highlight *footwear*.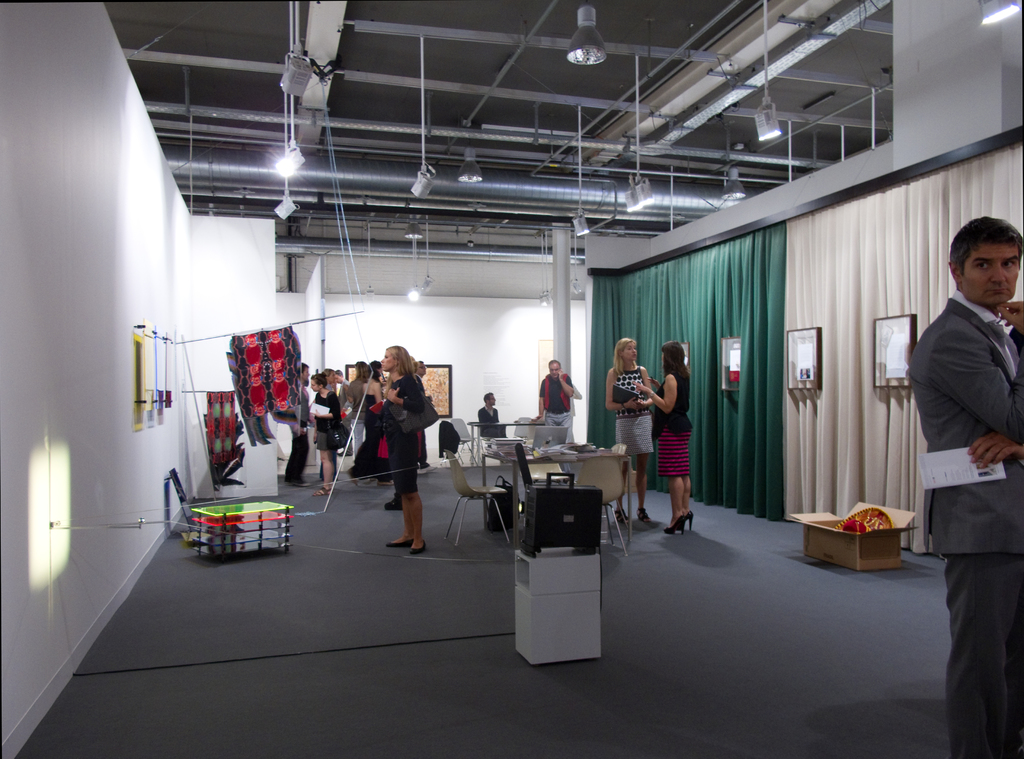
Highlighted region: (left=420, top=464, right=437, bottom=473).
